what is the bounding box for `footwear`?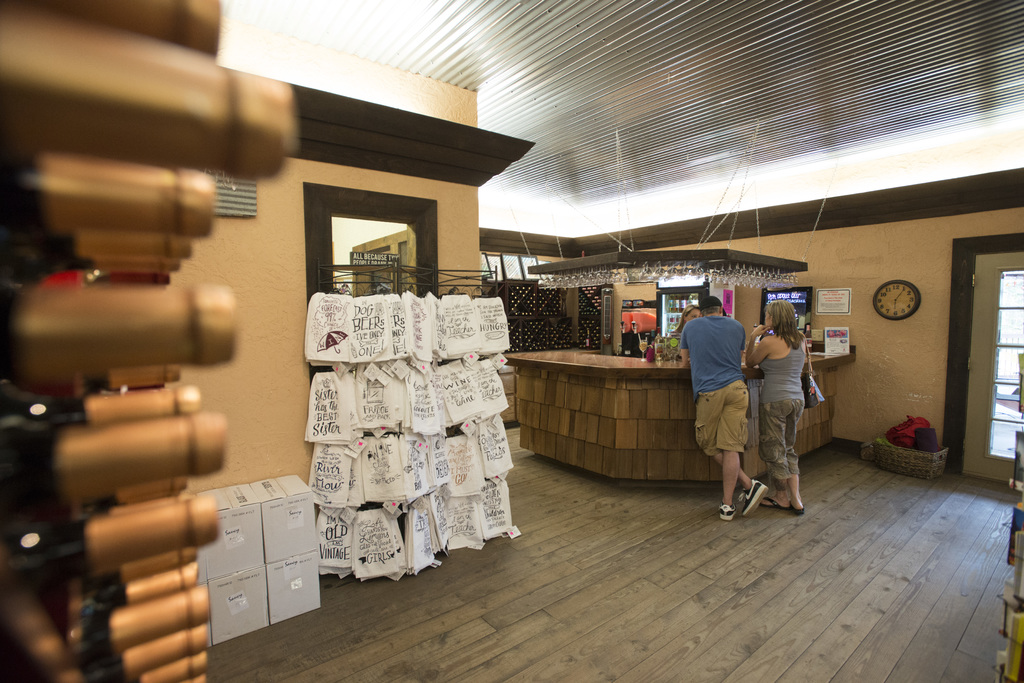
region(717, 501, 735, 522).
